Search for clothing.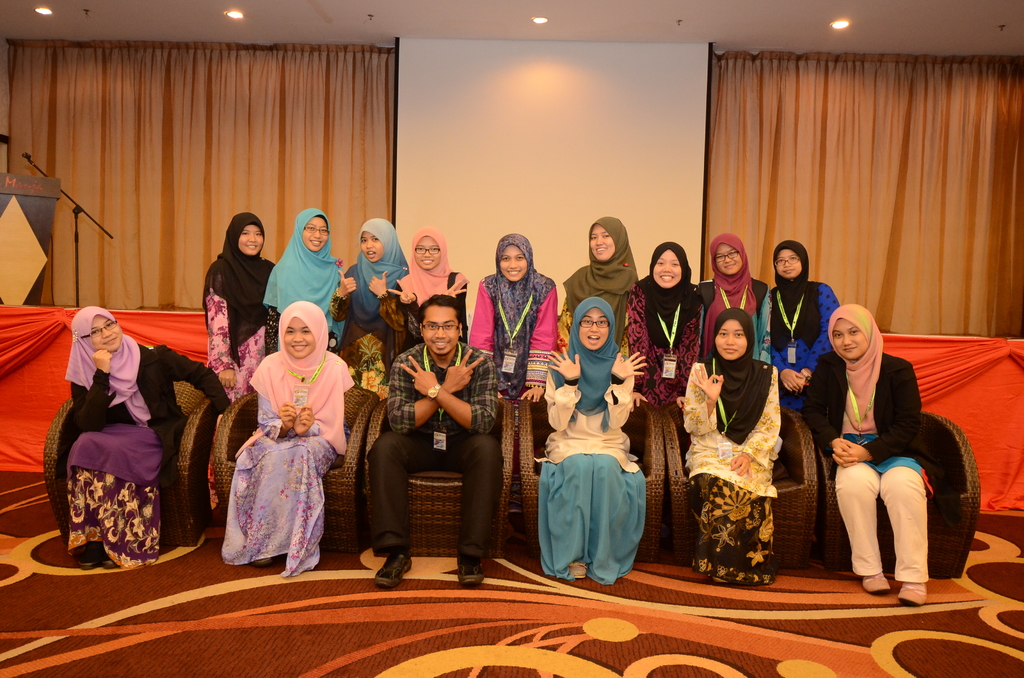
Found at 560,214,641,352.
